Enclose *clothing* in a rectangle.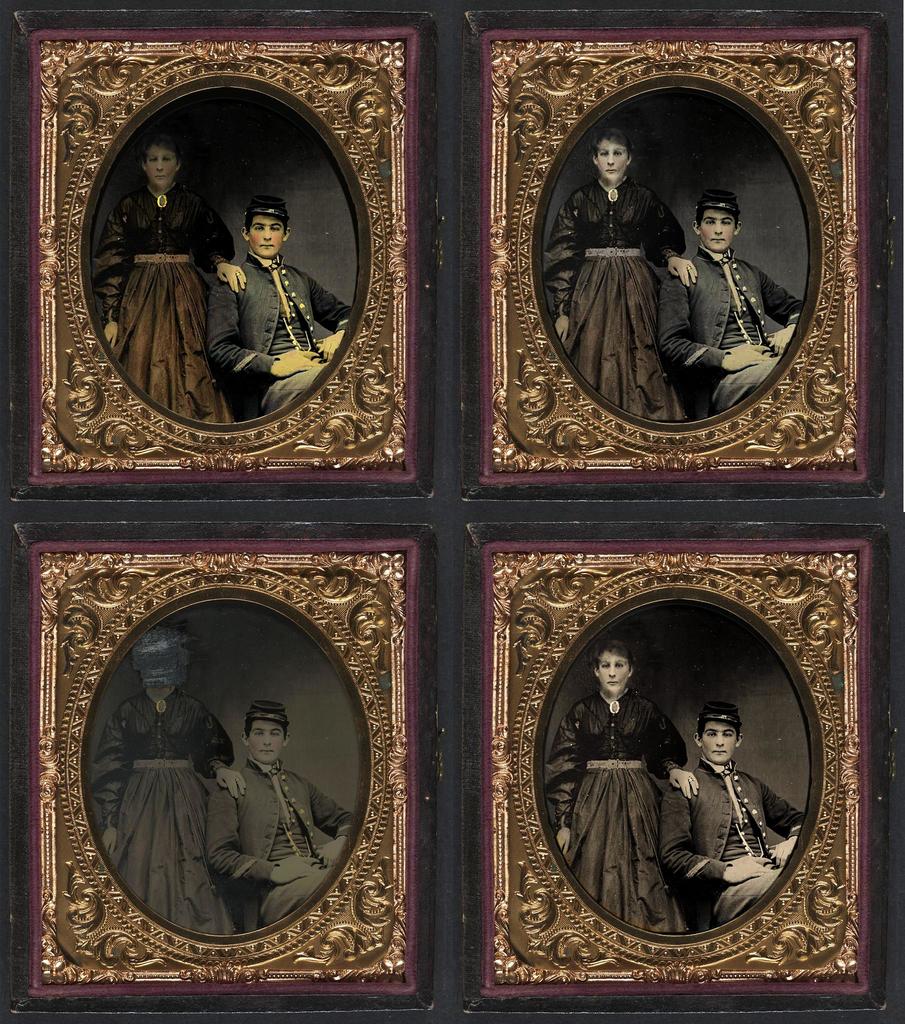
rect(205, 248, 356, 419).
